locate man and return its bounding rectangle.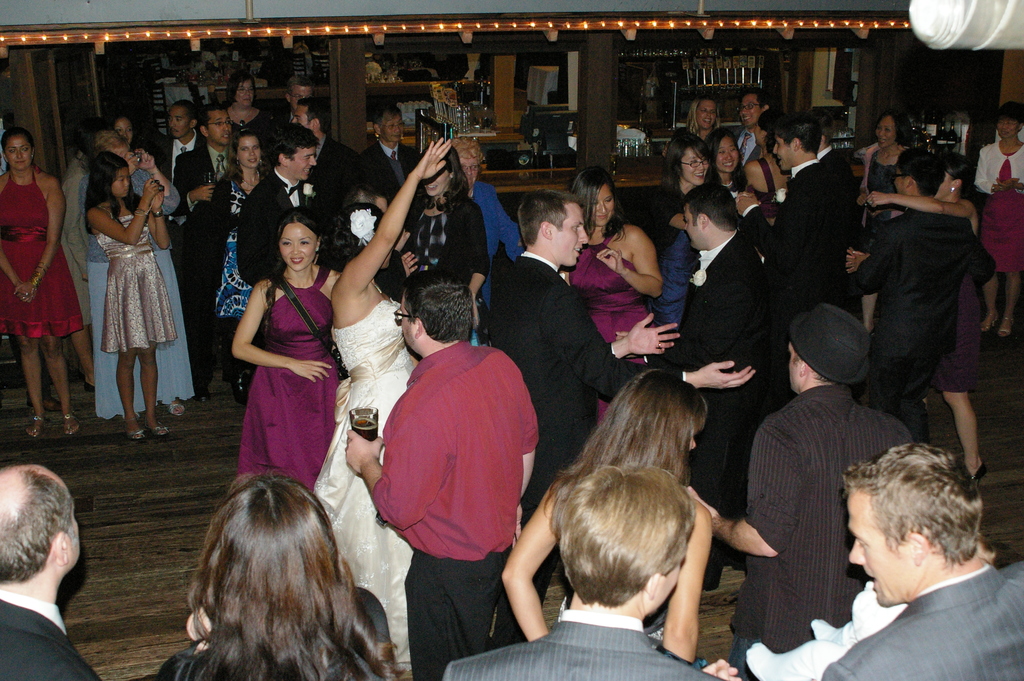
x1=773, y1=119, x2=860, y2=327.
